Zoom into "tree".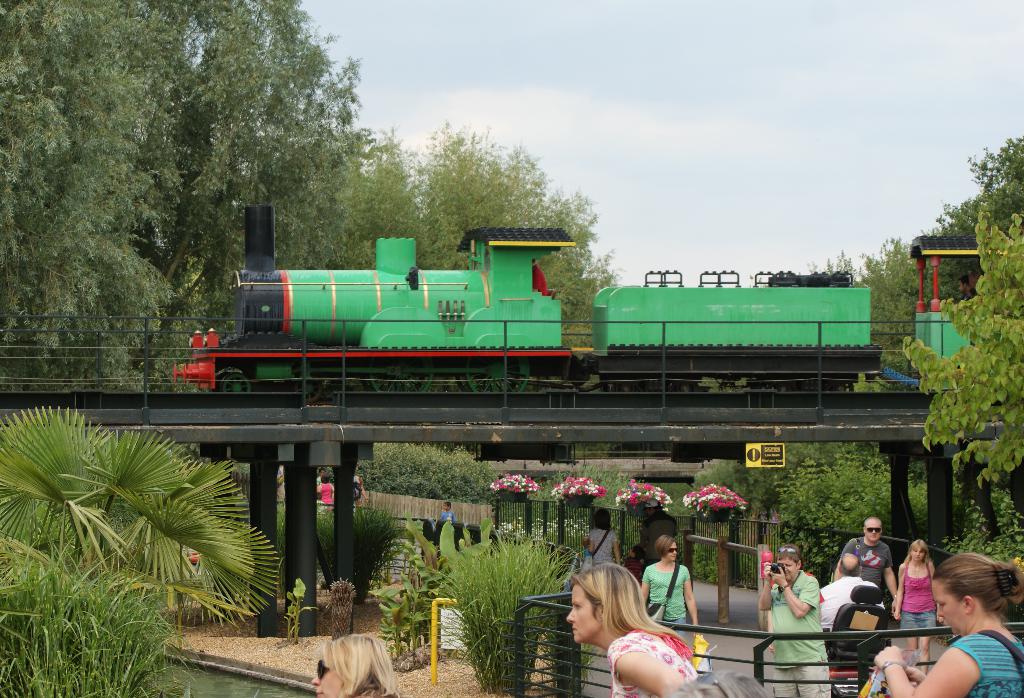
Zoom target: {"left": 902, "top": 461, "right": 925, "bottom": 532}.
